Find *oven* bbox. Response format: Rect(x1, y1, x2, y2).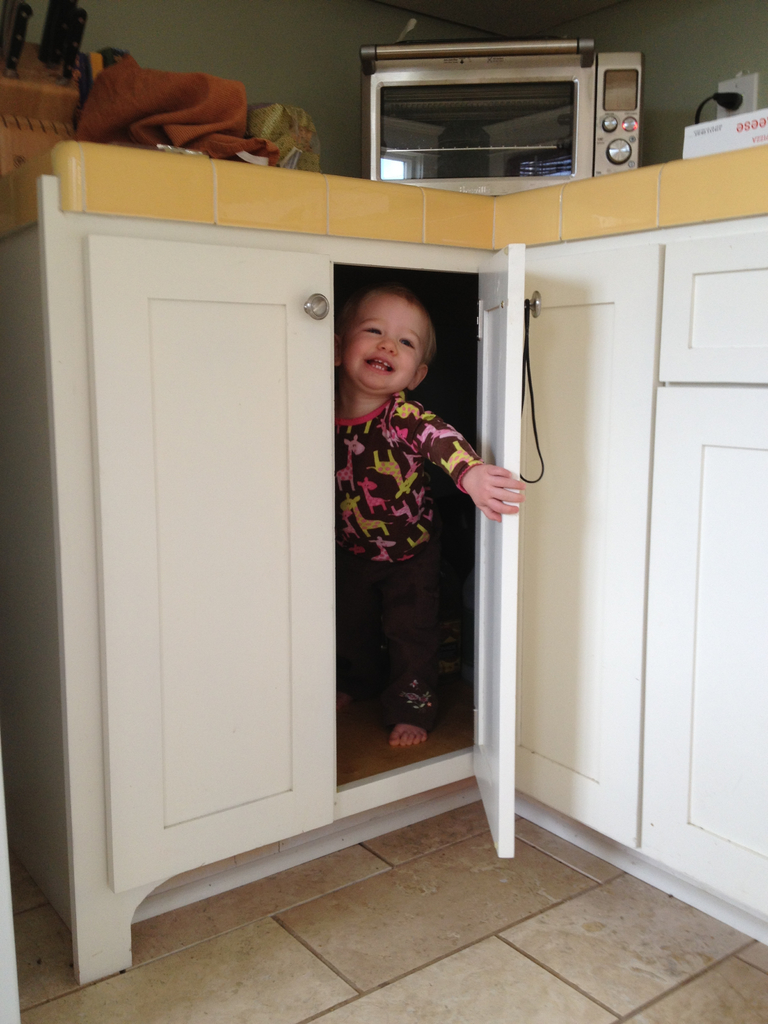
Rect(361, 29, 641, 202).
